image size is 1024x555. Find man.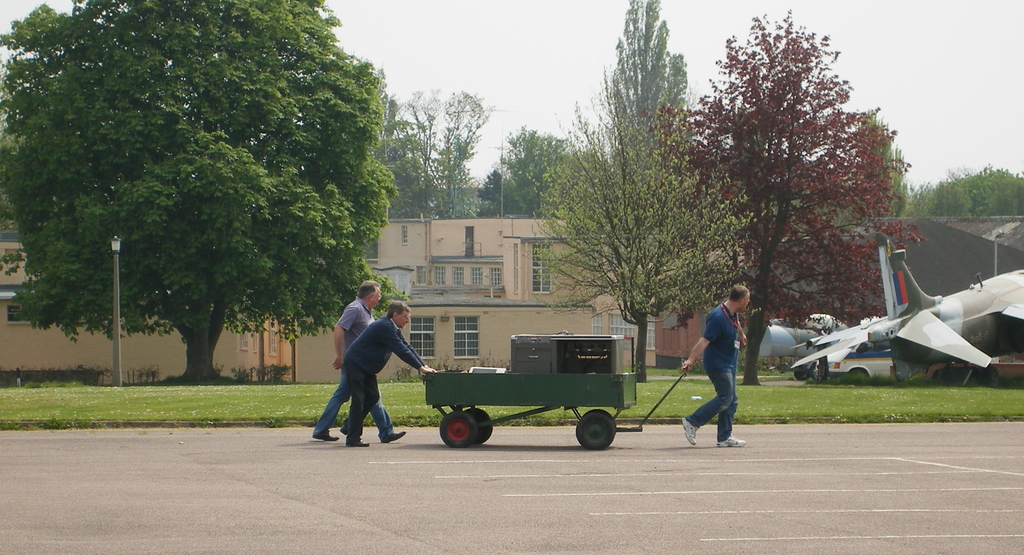
<region>340, 300, 442, 451</region>.
